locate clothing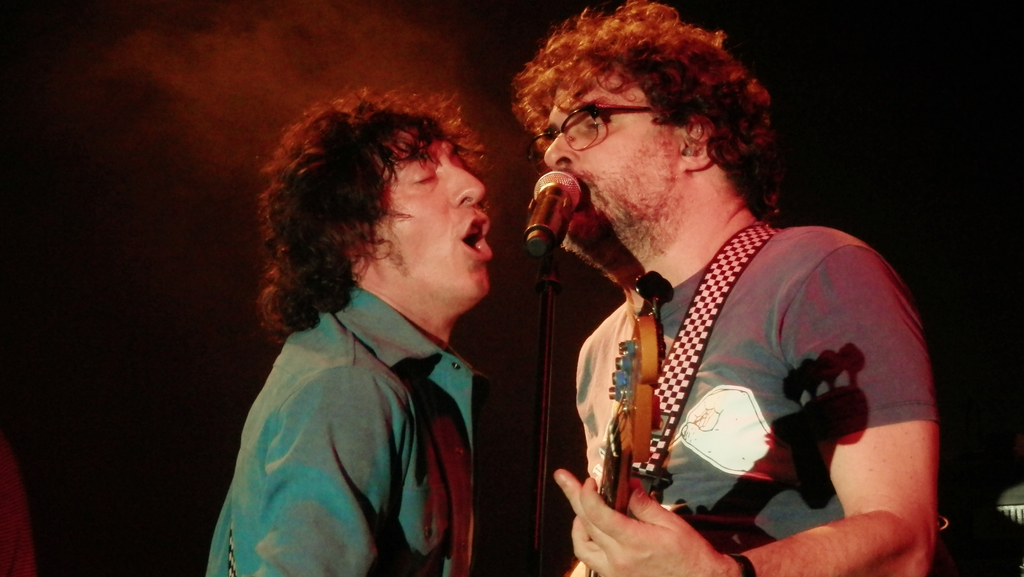
[left=190, top=240, right=502, bottom=576]
